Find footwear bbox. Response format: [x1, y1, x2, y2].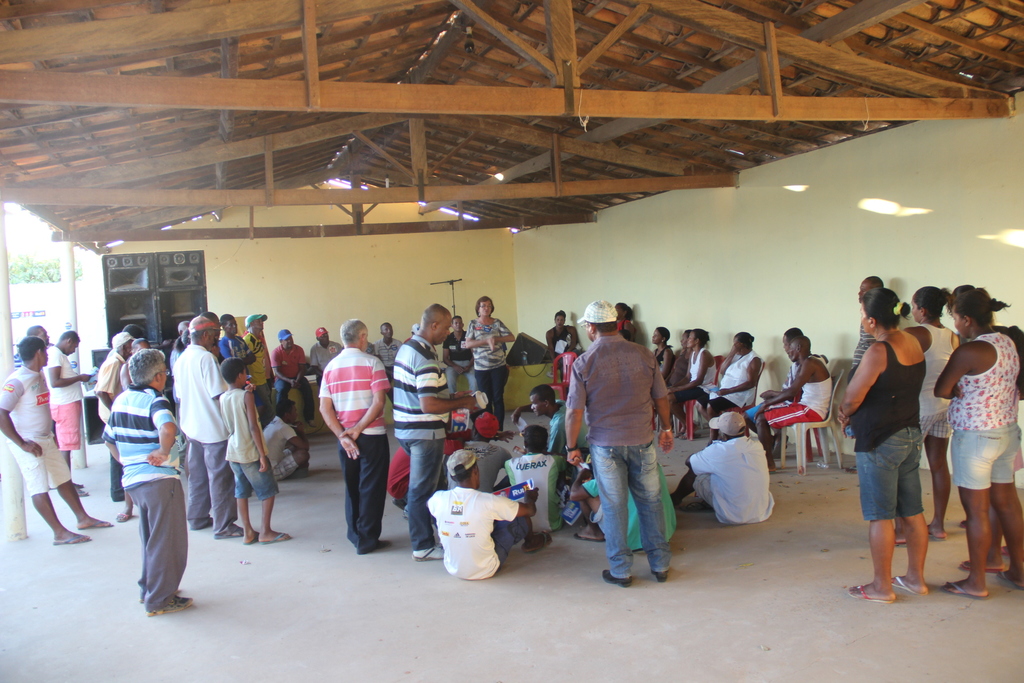
[113, 511, 134, 521].
